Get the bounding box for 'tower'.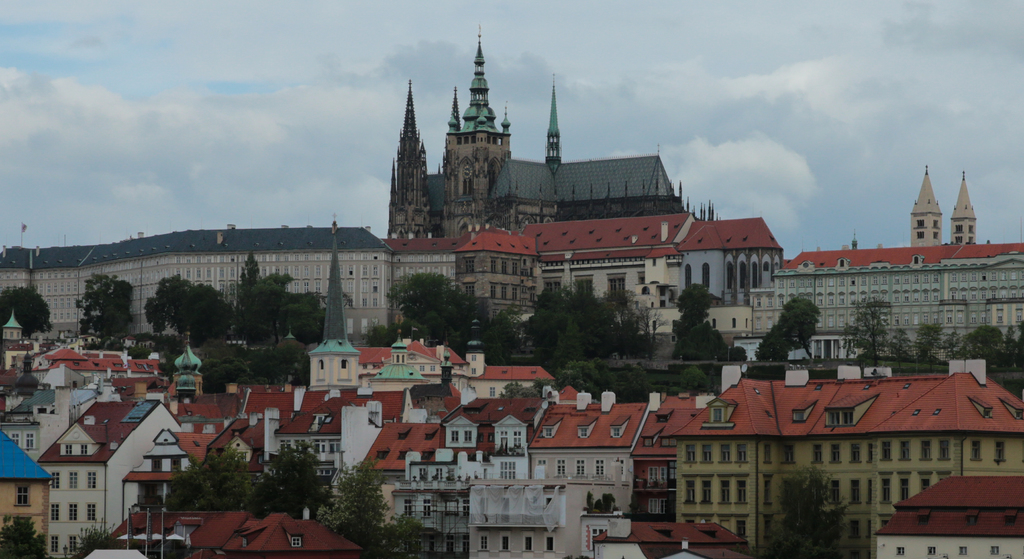
(left=906, top=166, right=940, bottom=248).
